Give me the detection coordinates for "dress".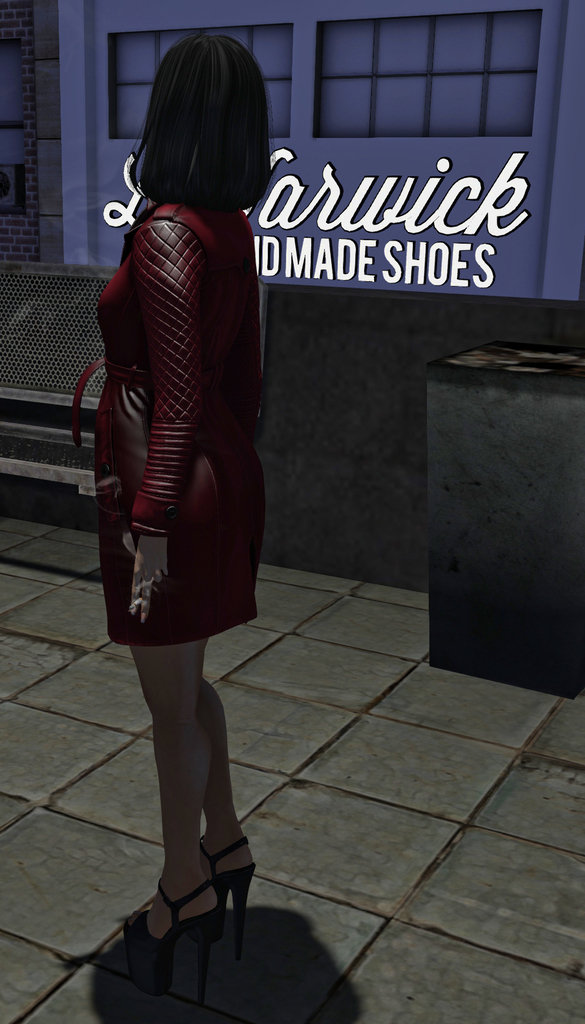
[x1=72, y1=200, x2=260, y2=648].
